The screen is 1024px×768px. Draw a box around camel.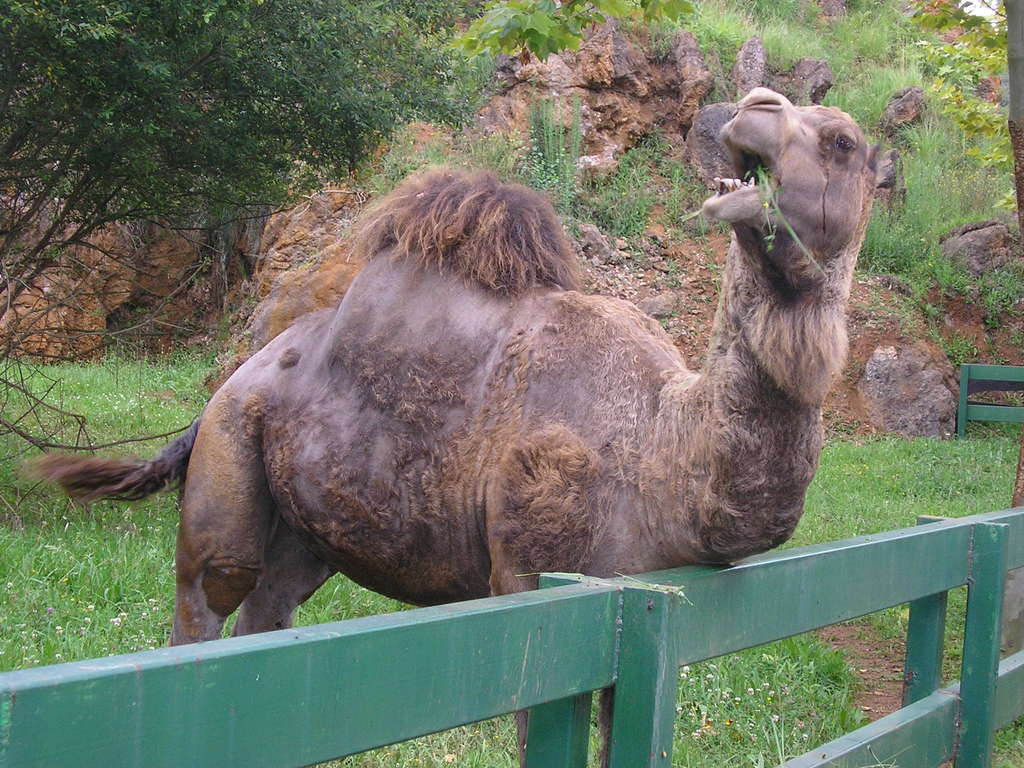
{"left": 20, "top": 85, "right": 882, "bottom": 767}.
